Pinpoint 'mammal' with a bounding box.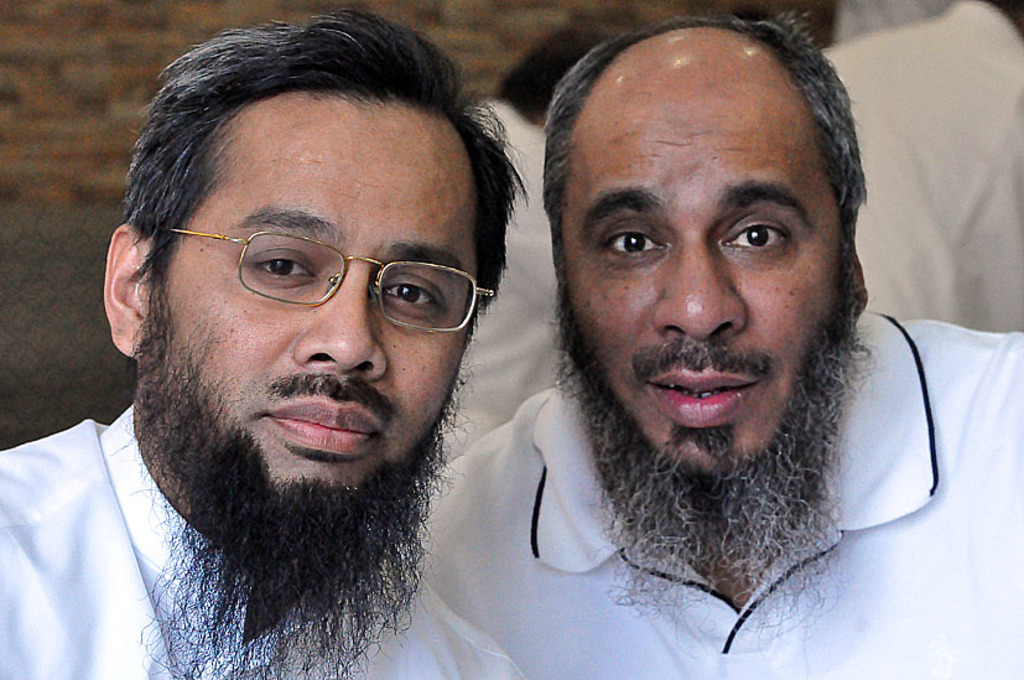
x1=0 y1=1 x2=531 y2=679.
